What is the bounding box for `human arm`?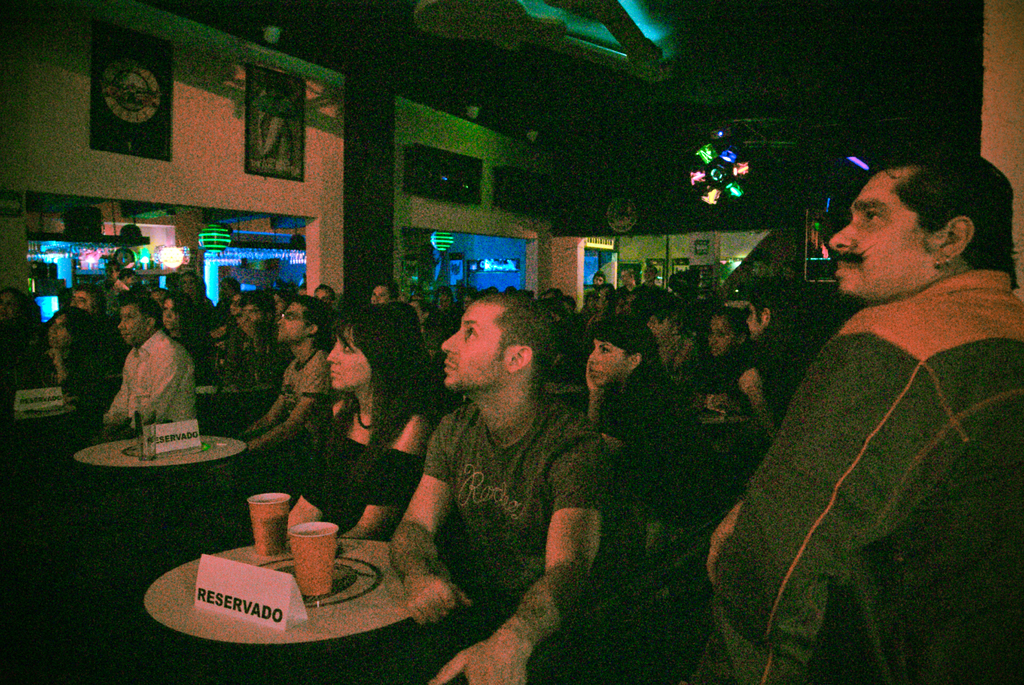
{"x1": 234, "y1": 390, "x2": 292, "y2": 445}.
